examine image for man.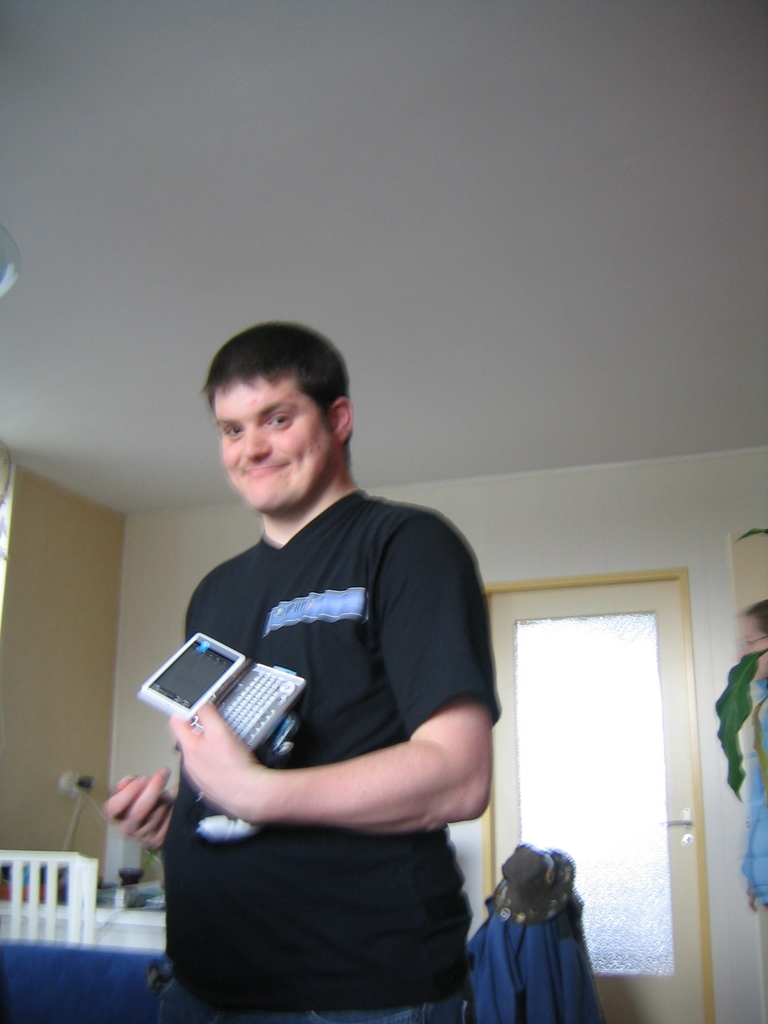
Examination result: [91, 317, 509, 1023].
